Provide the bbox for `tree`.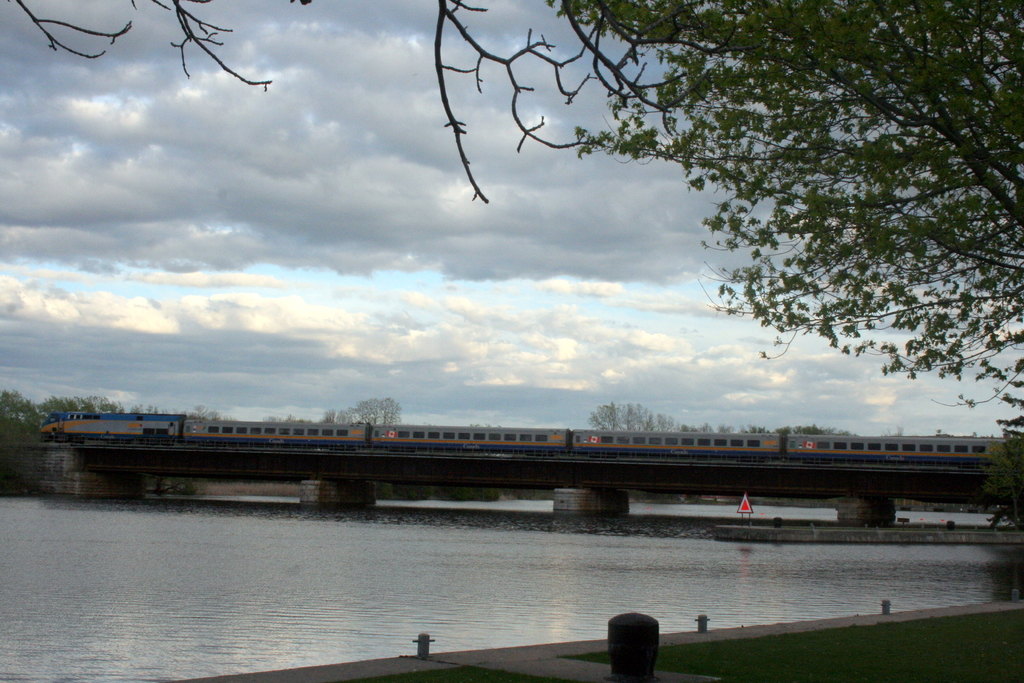
detection(436, 0, 1023, 428).
